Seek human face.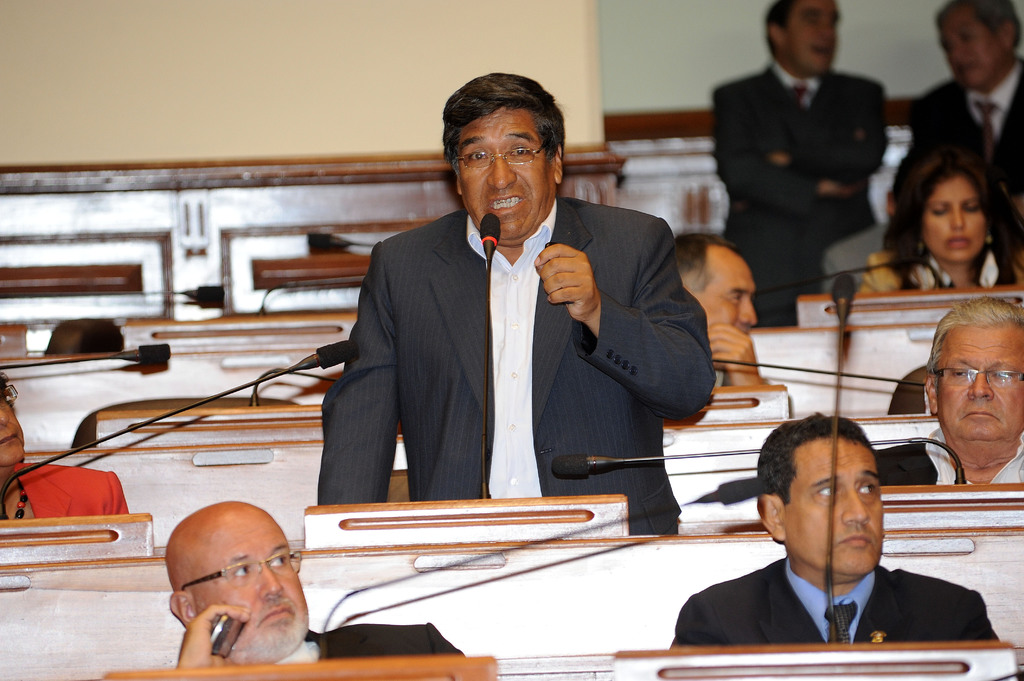
bbox(198, 507, 309, 668).
